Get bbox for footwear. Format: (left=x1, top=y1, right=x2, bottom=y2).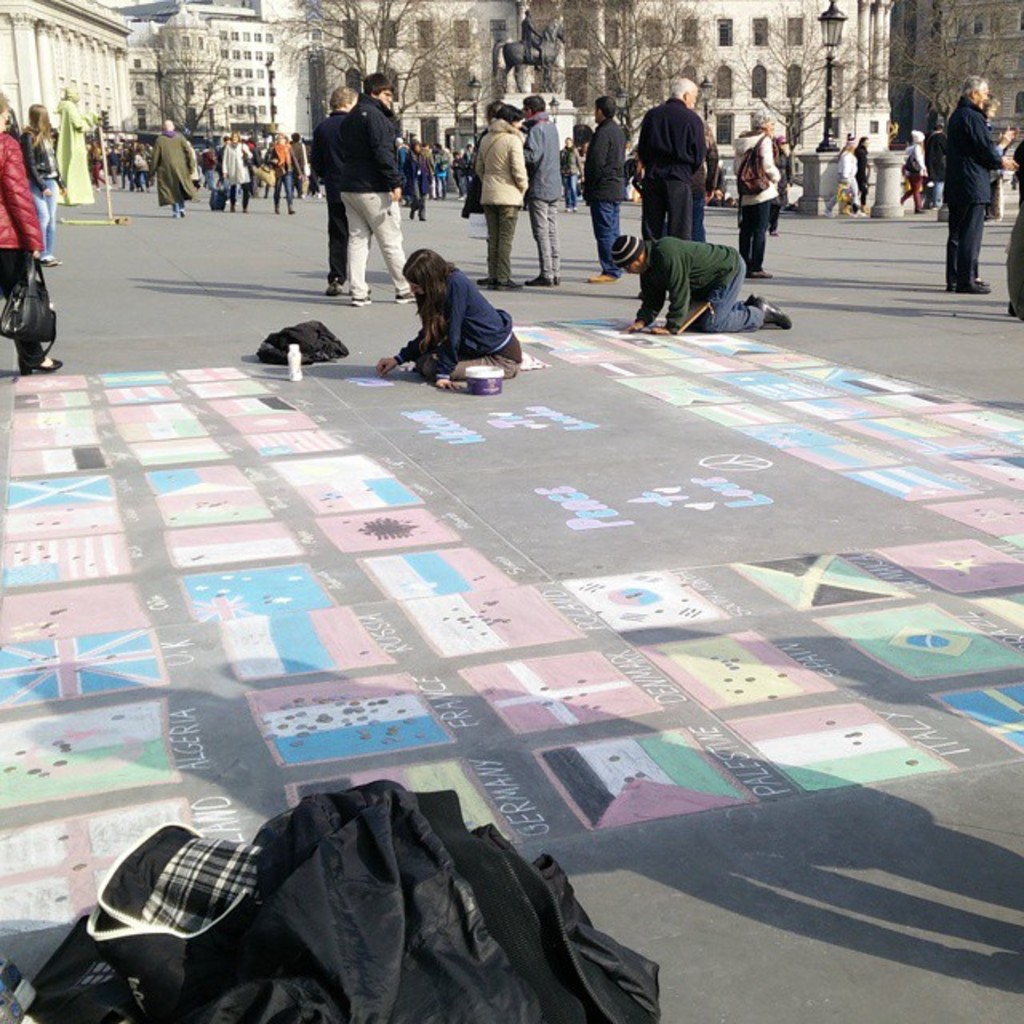
(left=859, top=211, right=867, bottom=216).
